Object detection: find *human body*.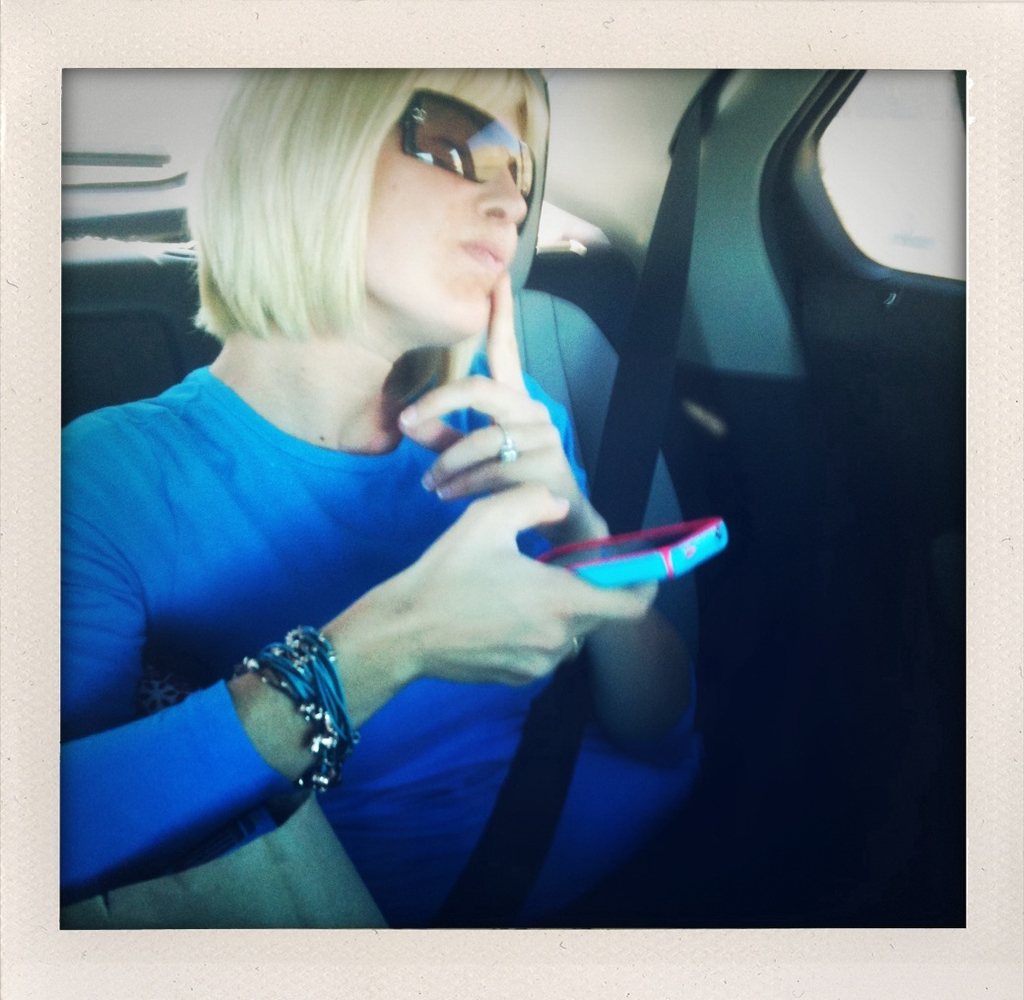
58 67 714 926.
